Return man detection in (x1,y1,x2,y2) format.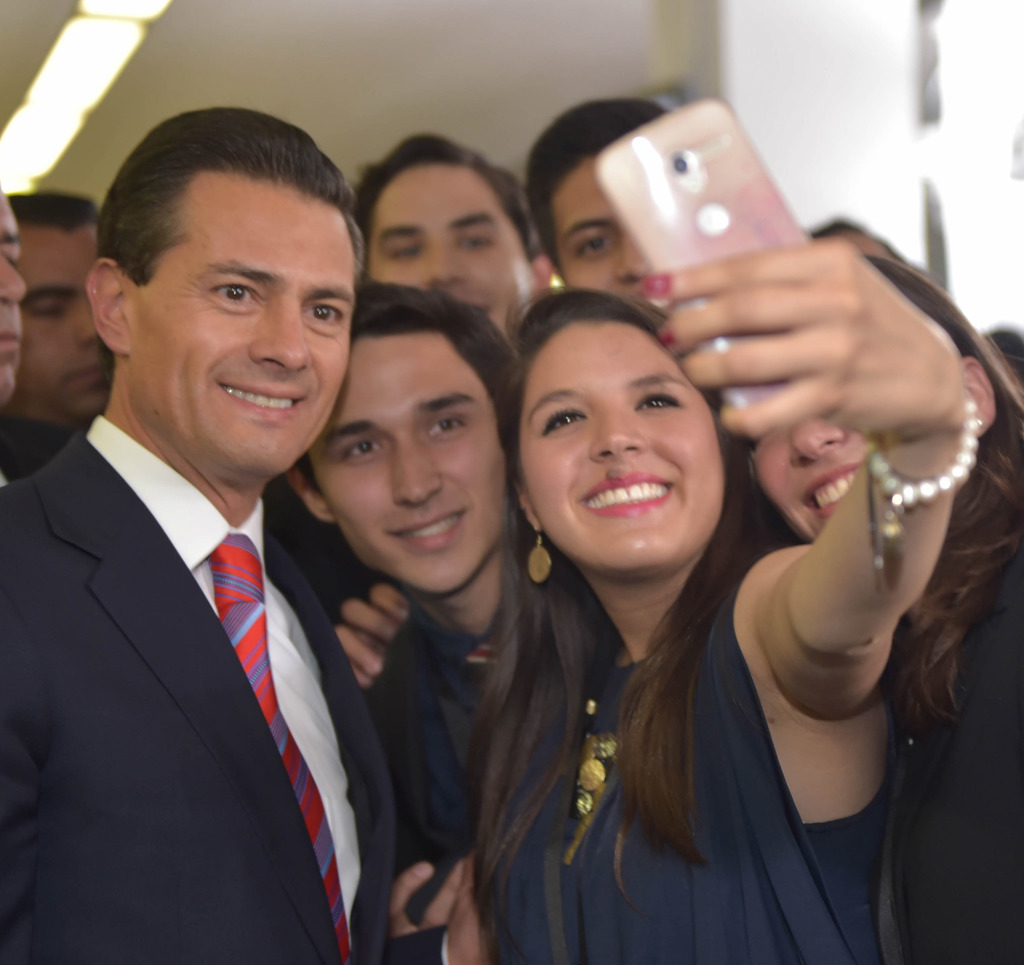
(1,131,418,962).
